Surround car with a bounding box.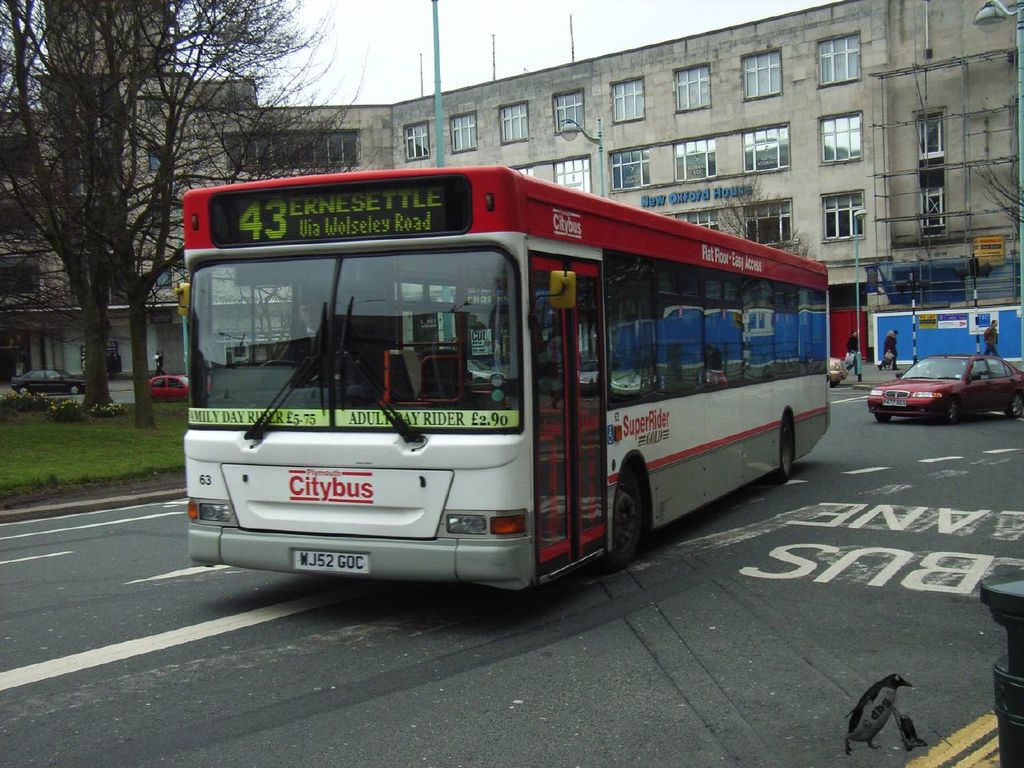
bbox(147, 372, 195, 402).
